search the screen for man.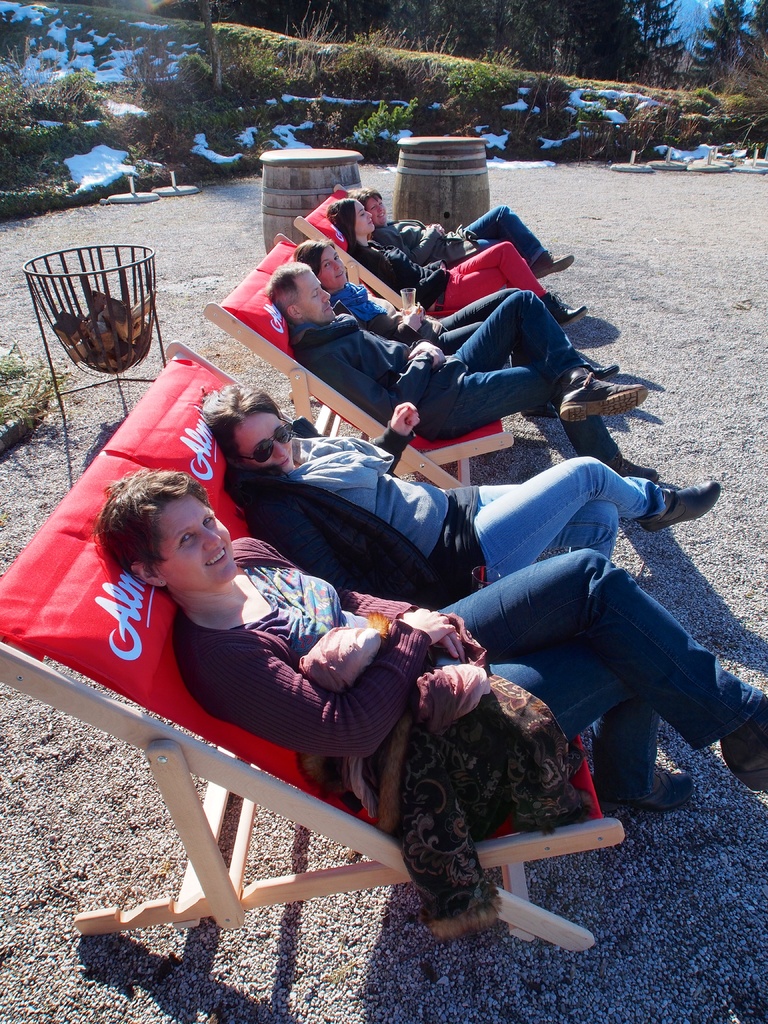
Found at [271,259,669,485].
